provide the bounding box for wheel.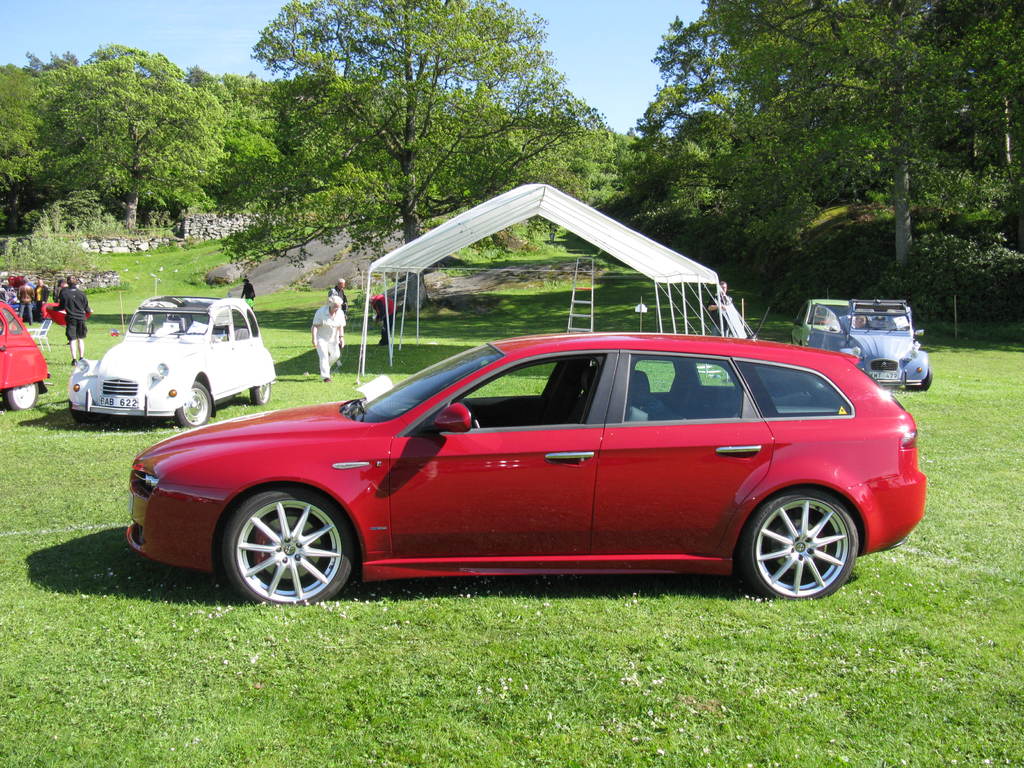
crop(744, 487, 861, 593).
